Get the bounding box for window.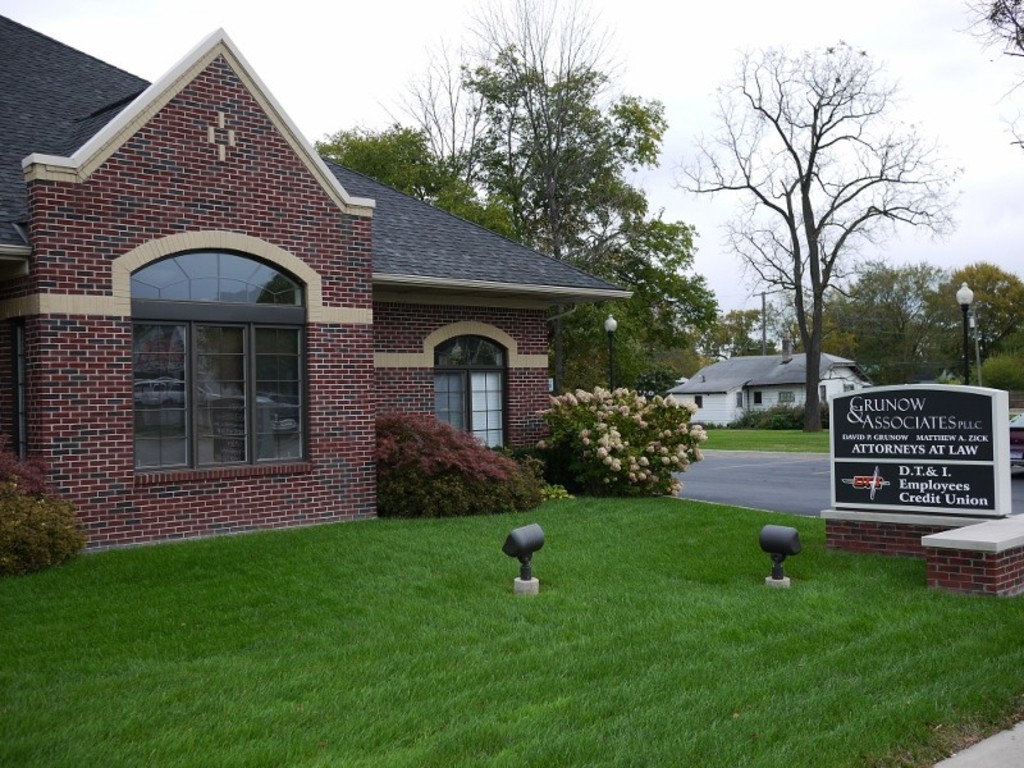
BBox(754, 390, 763, 408).
